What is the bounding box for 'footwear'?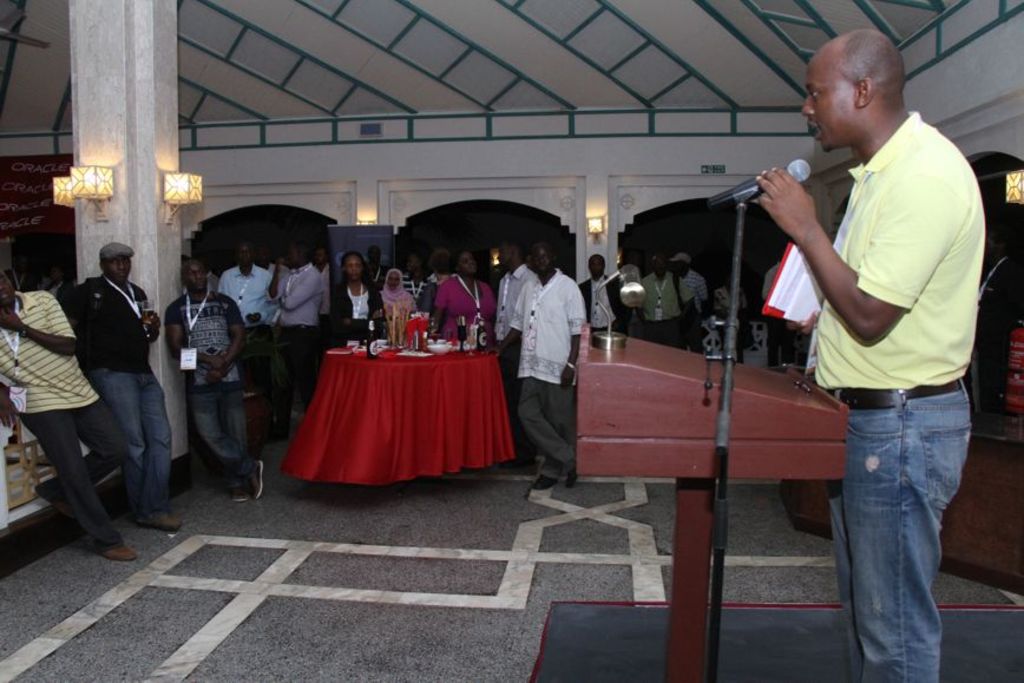
bbox=(228, 478, 261, 498).
